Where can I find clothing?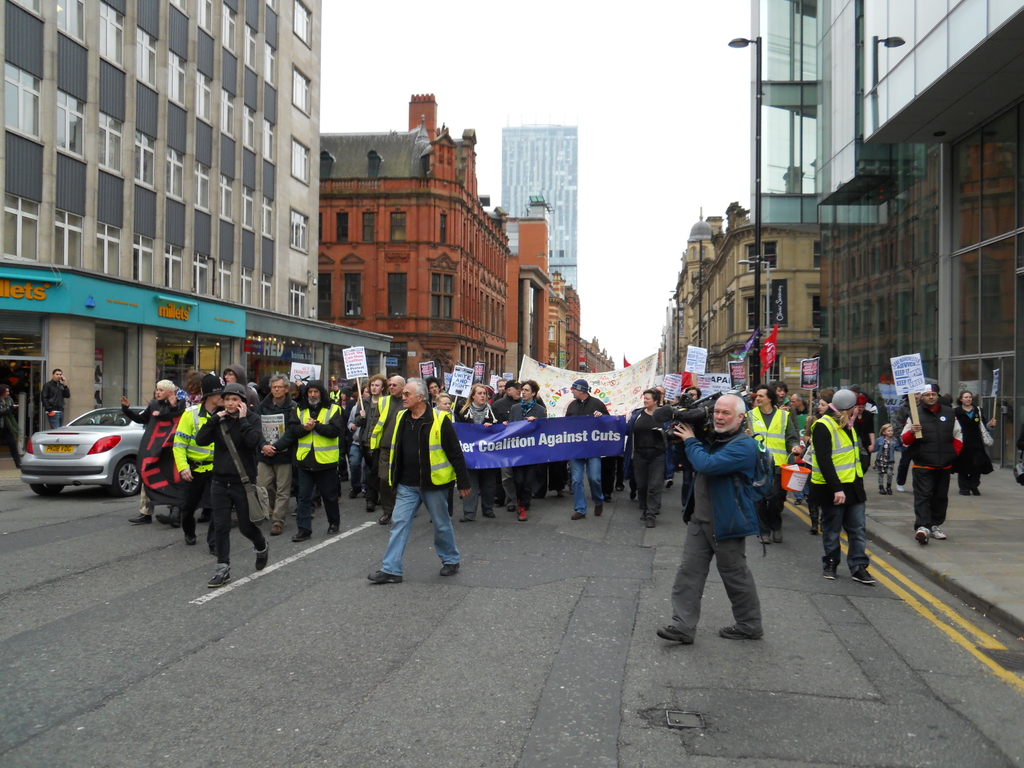
You can find it at box(812, 409, 872, 569).
